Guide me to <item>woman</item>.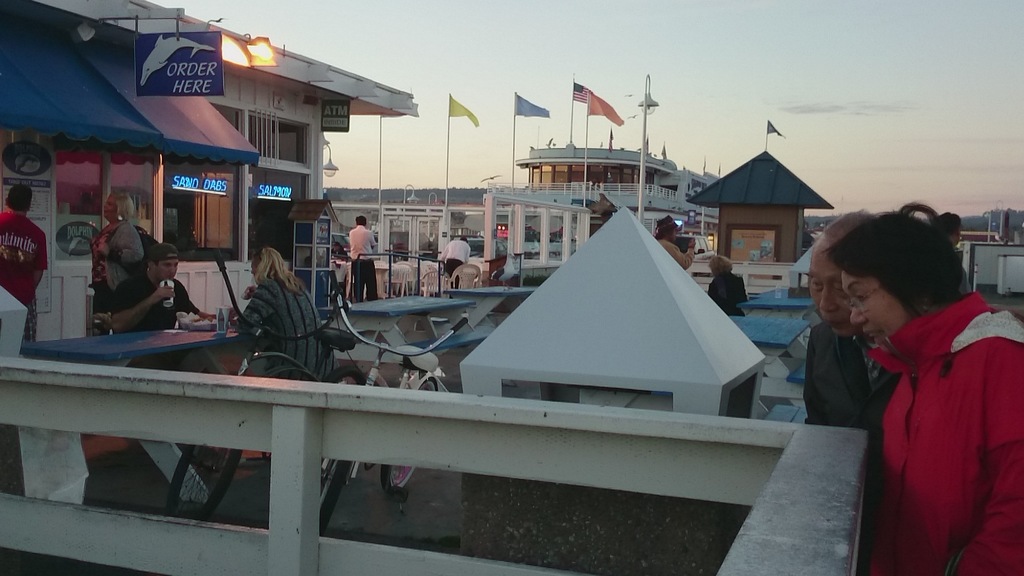
Guidance: left=331, top=242, right=348, bottom=257.
